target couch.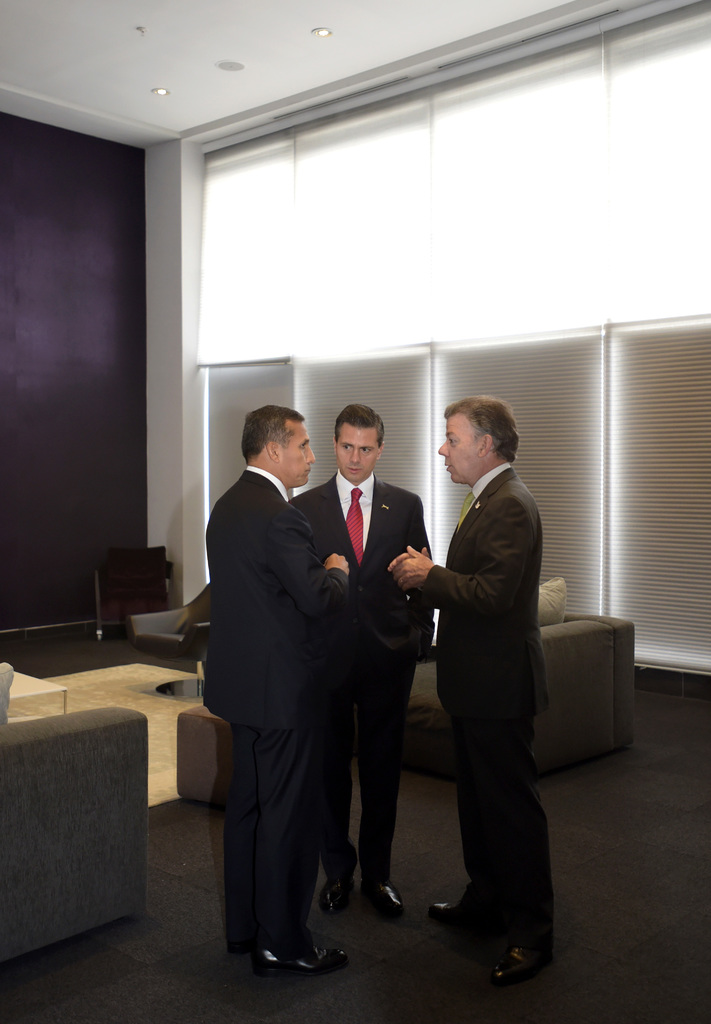
Target region: <region>136, 578, 637, 783</region>.
